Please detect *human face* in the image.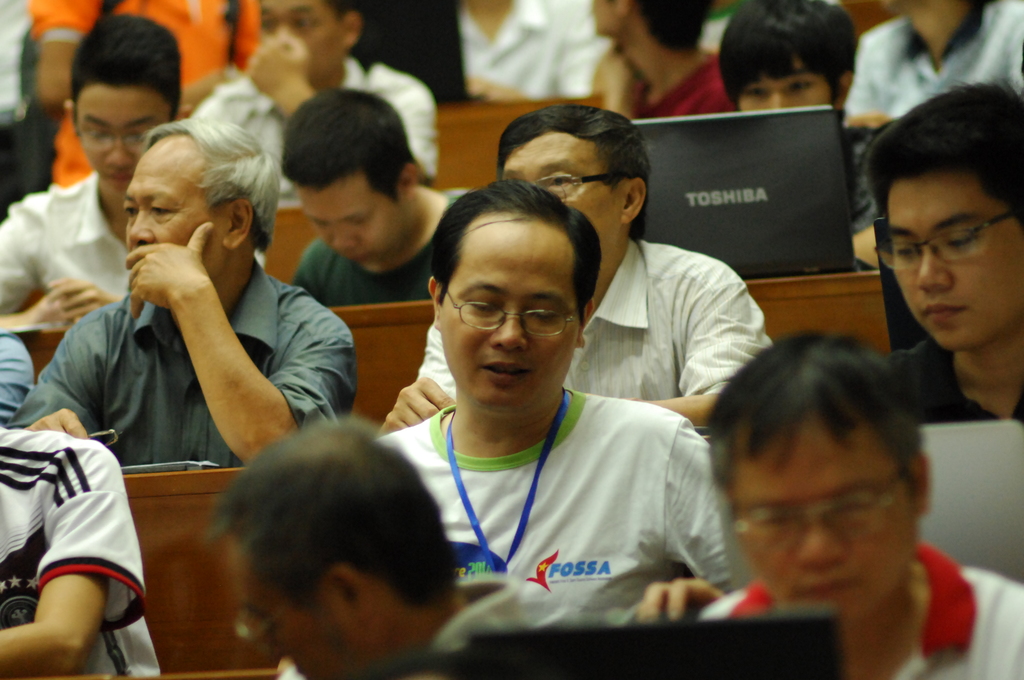
<box>72,90,167,185</box>.
